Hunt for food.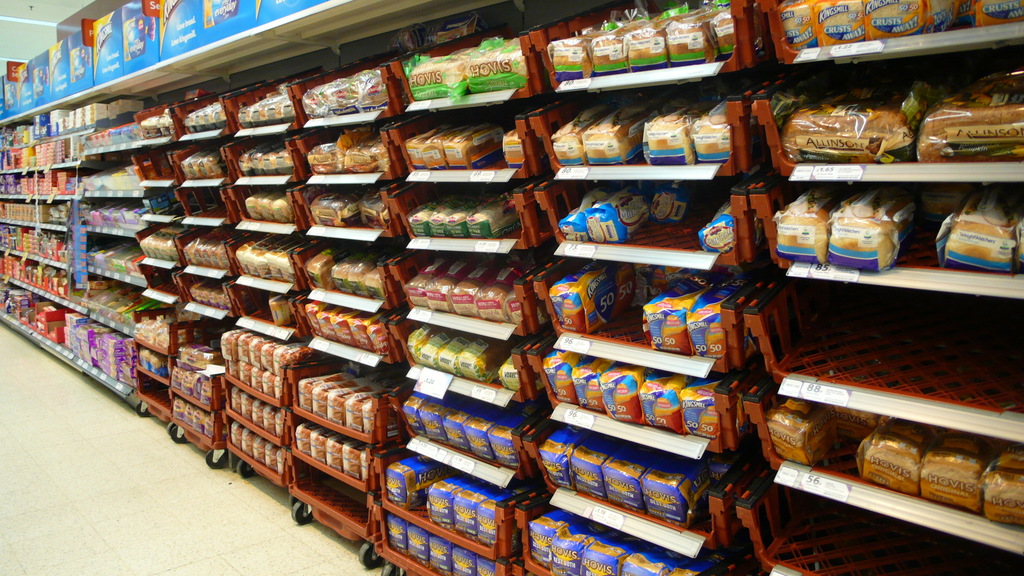
Hunted down at [193,101,216,134].
